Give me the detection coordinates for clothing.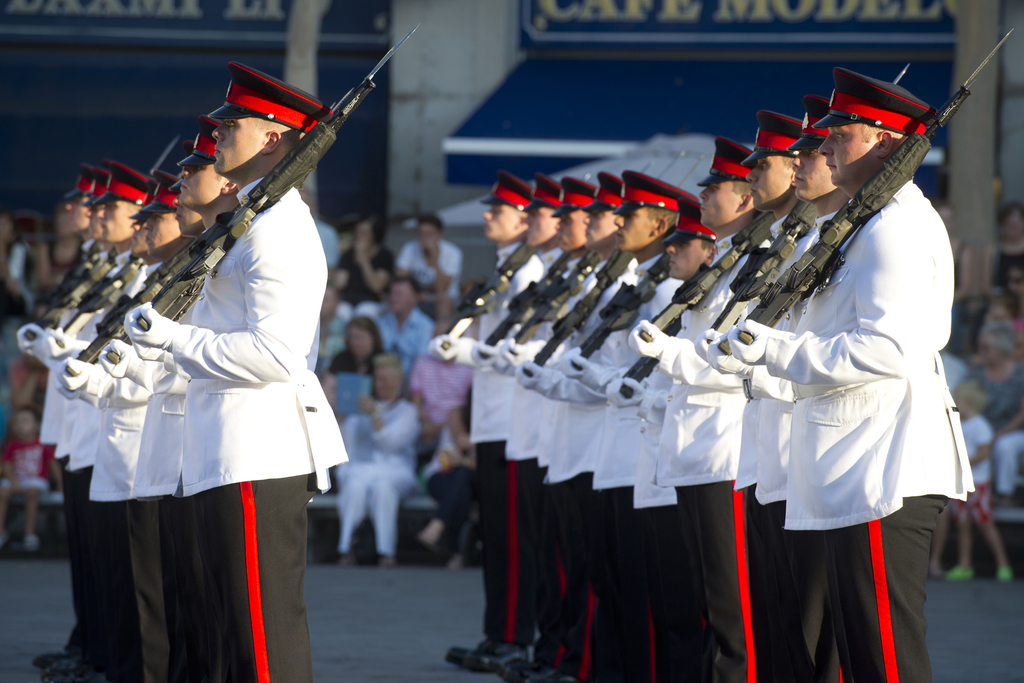
select_region(138, 163, 349, 682).
